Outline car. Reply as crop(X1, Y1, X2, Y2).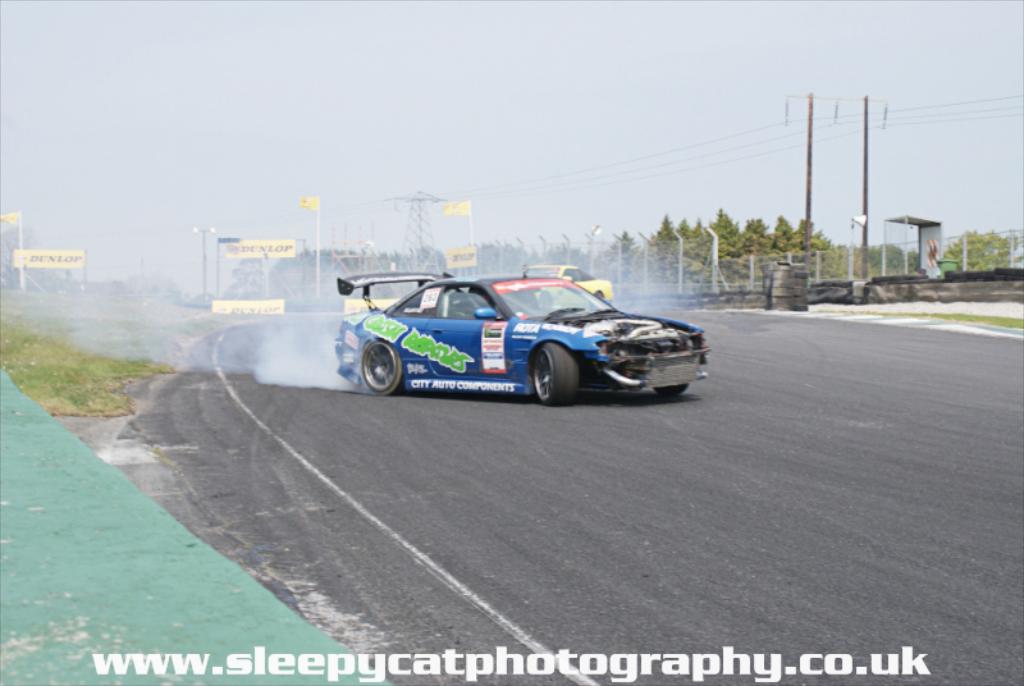
crop(334, 271, 710, 406).
